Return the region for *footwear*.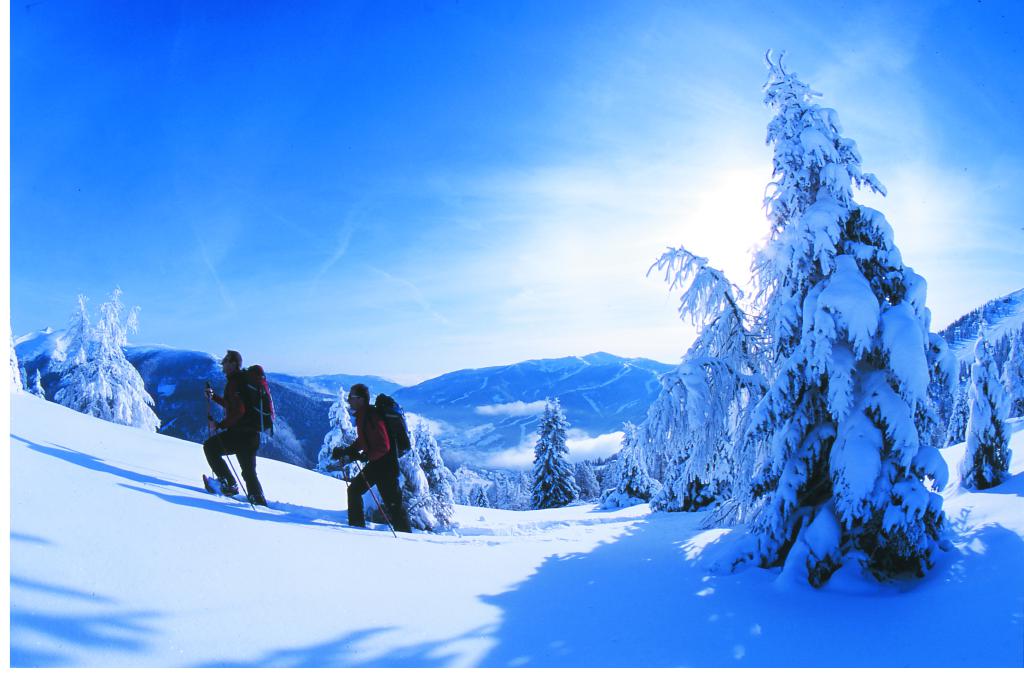
left=204, top=482, right=244, bottom=500.
